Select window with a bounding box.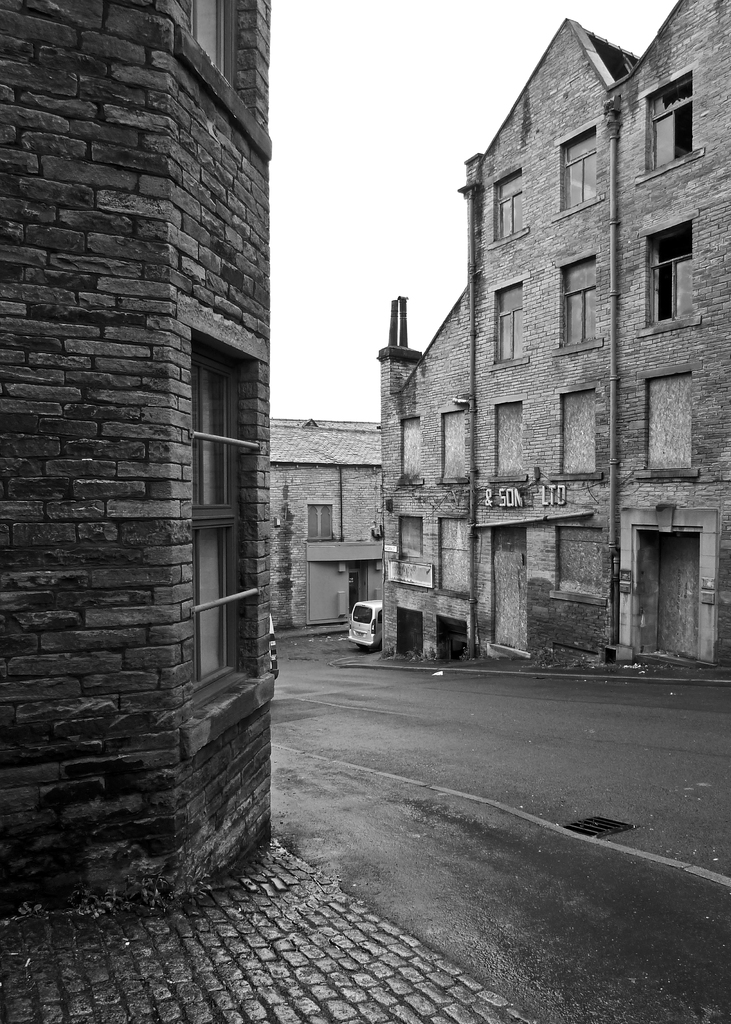
(493, 280, 523, 363).
